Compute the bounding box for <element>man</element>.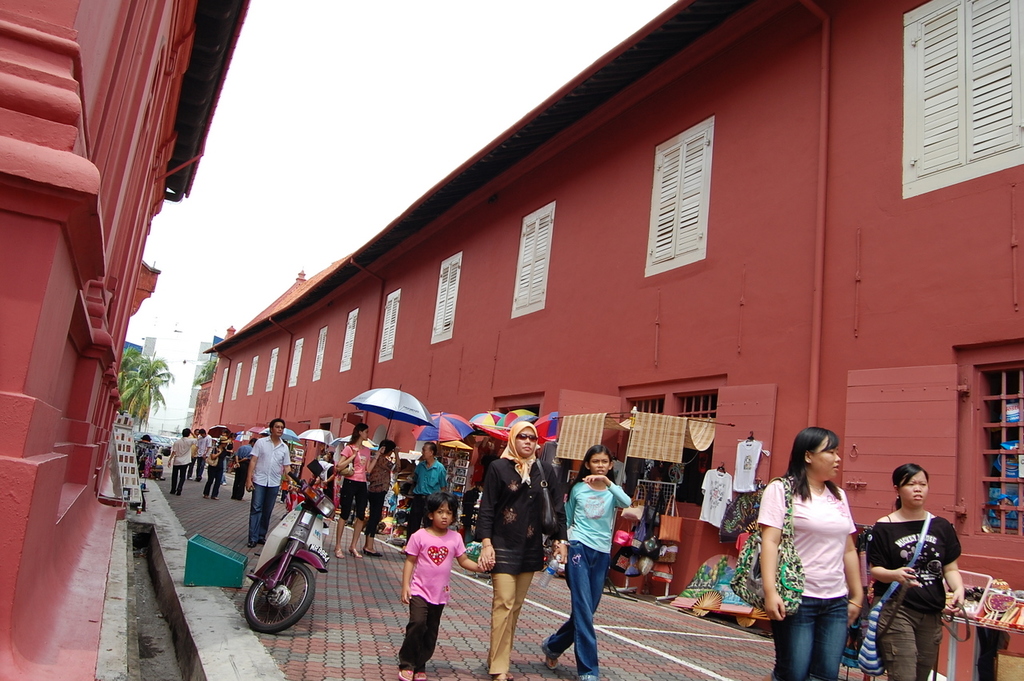
box(242, 419, 292, 550).
